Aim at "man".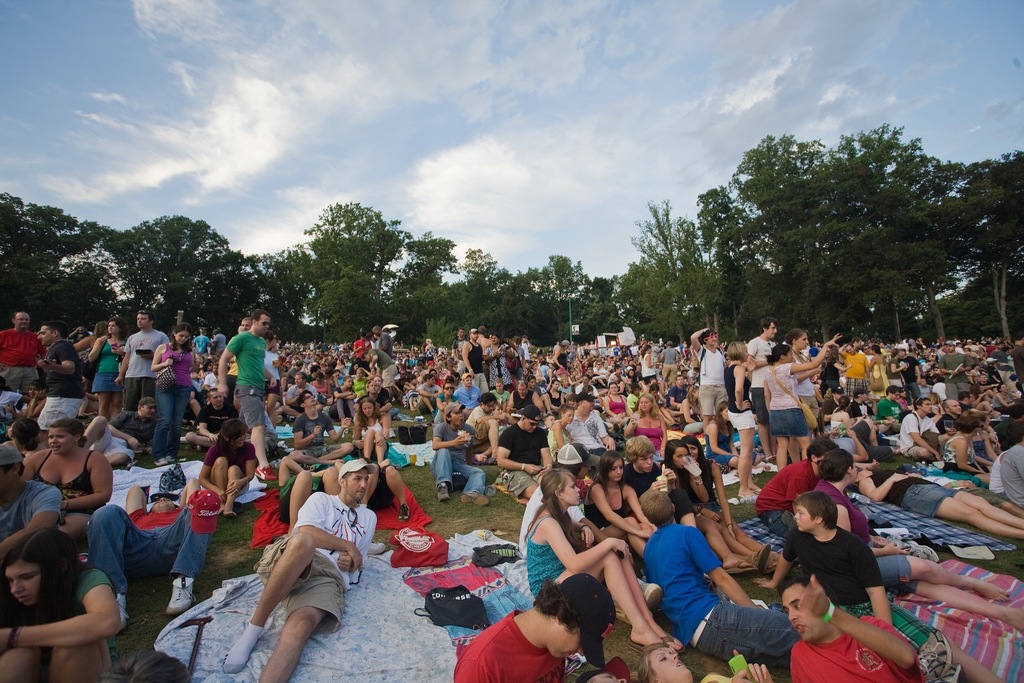
Aimed at select_region(454, 572, 614, 682).
